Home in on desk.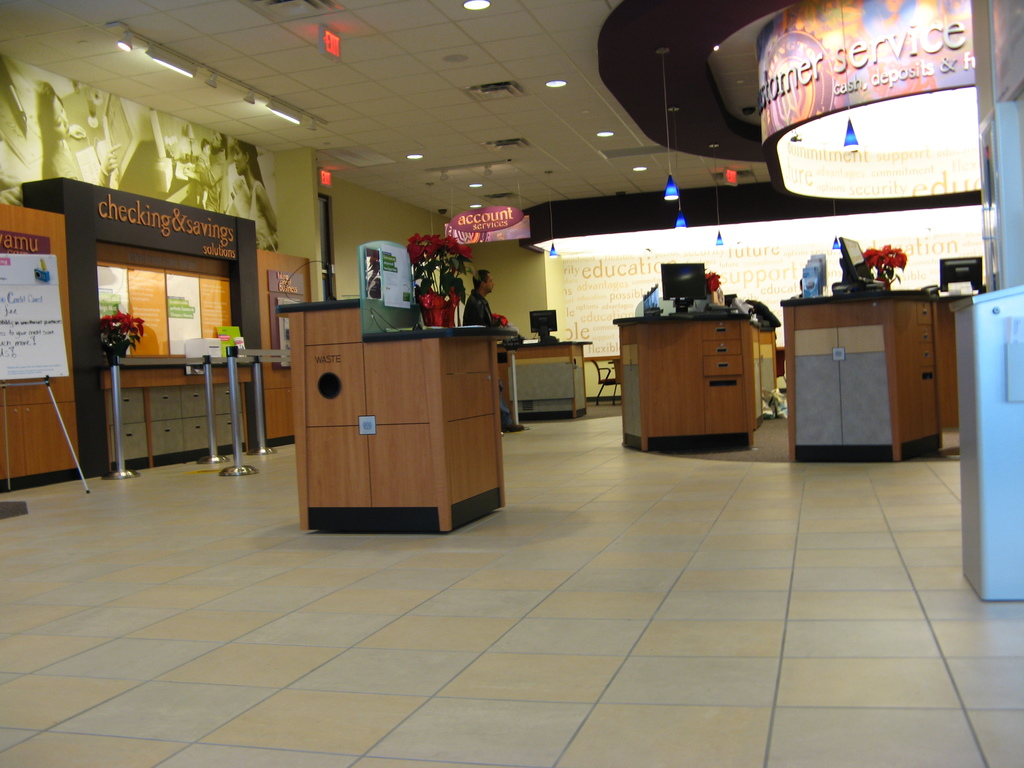
Homed in at {"left": 602, "top": 285, "right": 788, "bottom": 446}.
